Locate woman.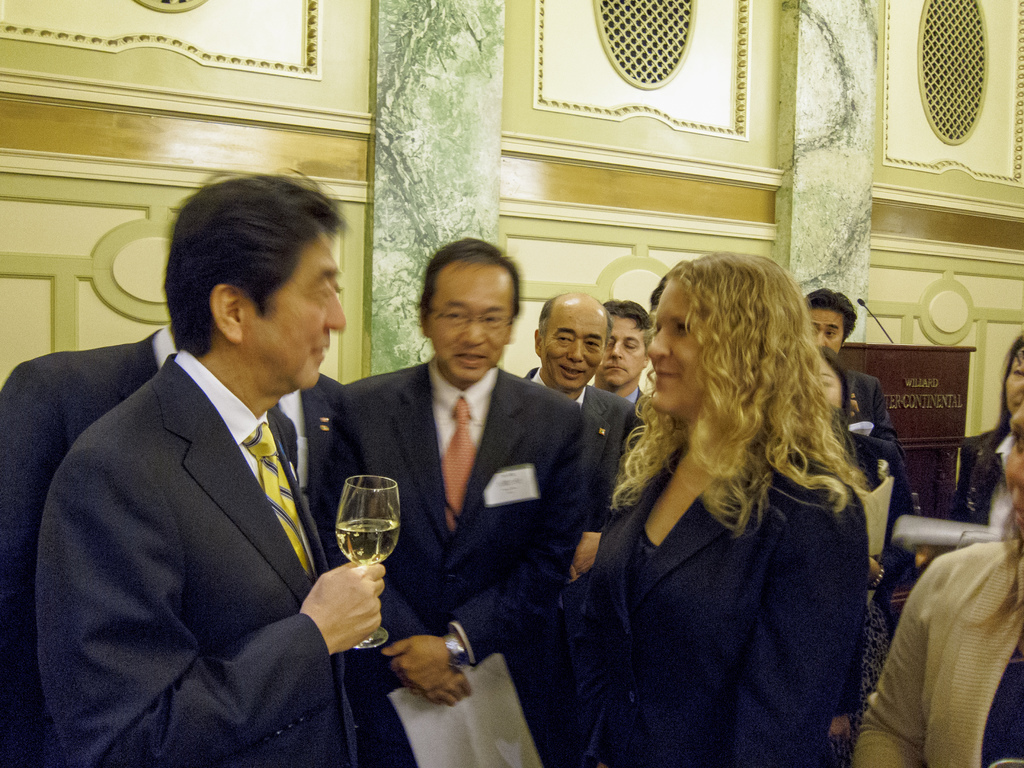
Bounding box: <region>548, 256, 897, 753</region>.
